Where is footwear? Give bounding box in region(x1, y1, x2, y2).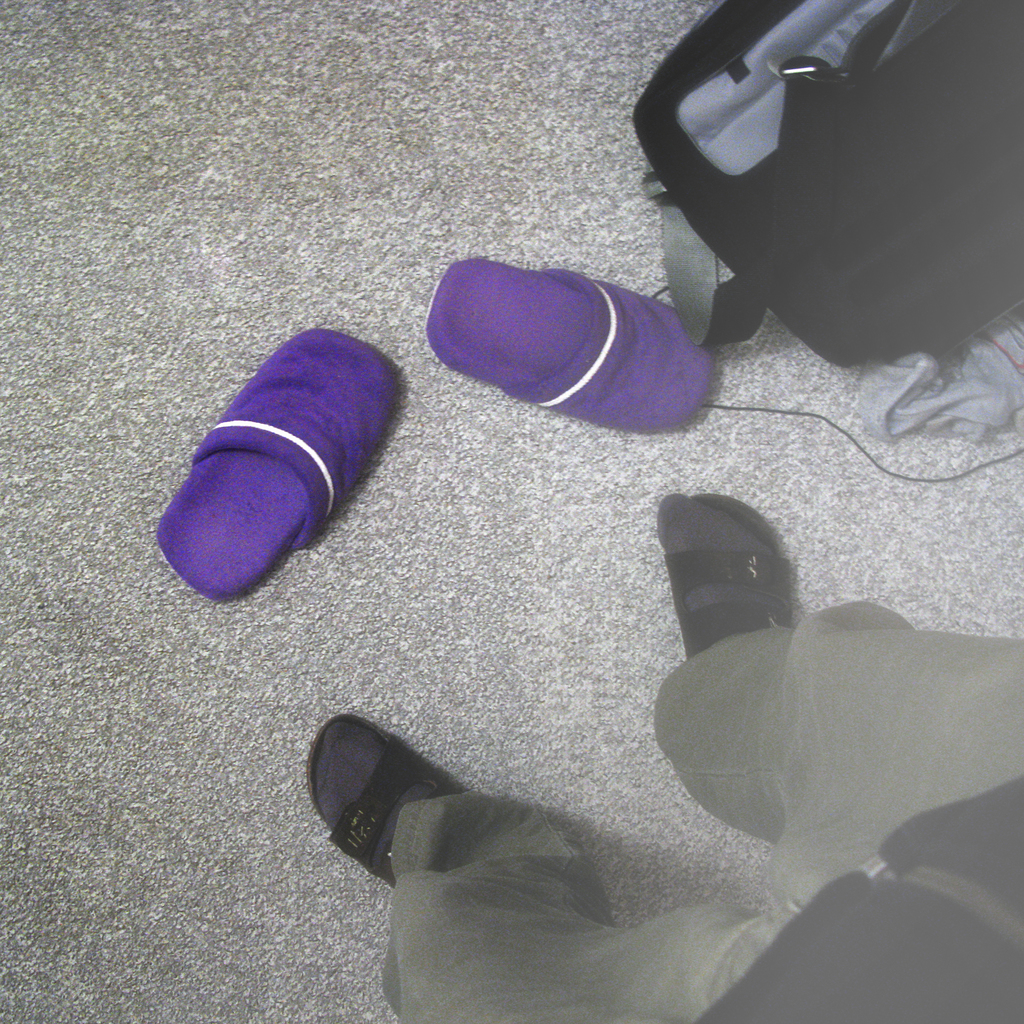
region(147, 323, 419, 614).
